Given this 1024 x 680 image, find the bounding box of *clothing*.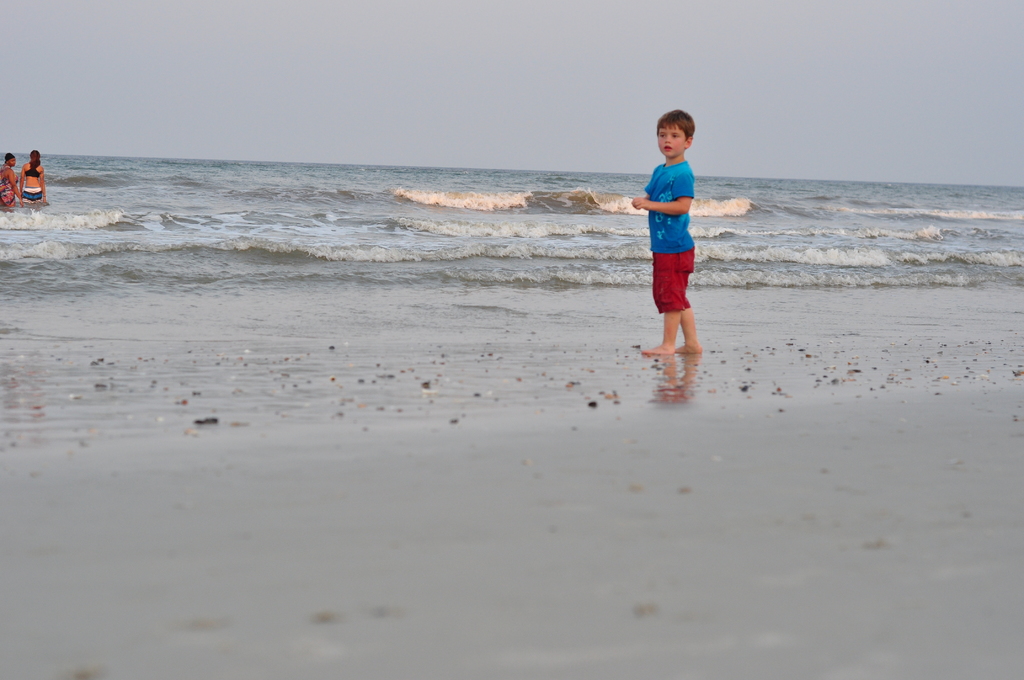
646:138:709:319.
